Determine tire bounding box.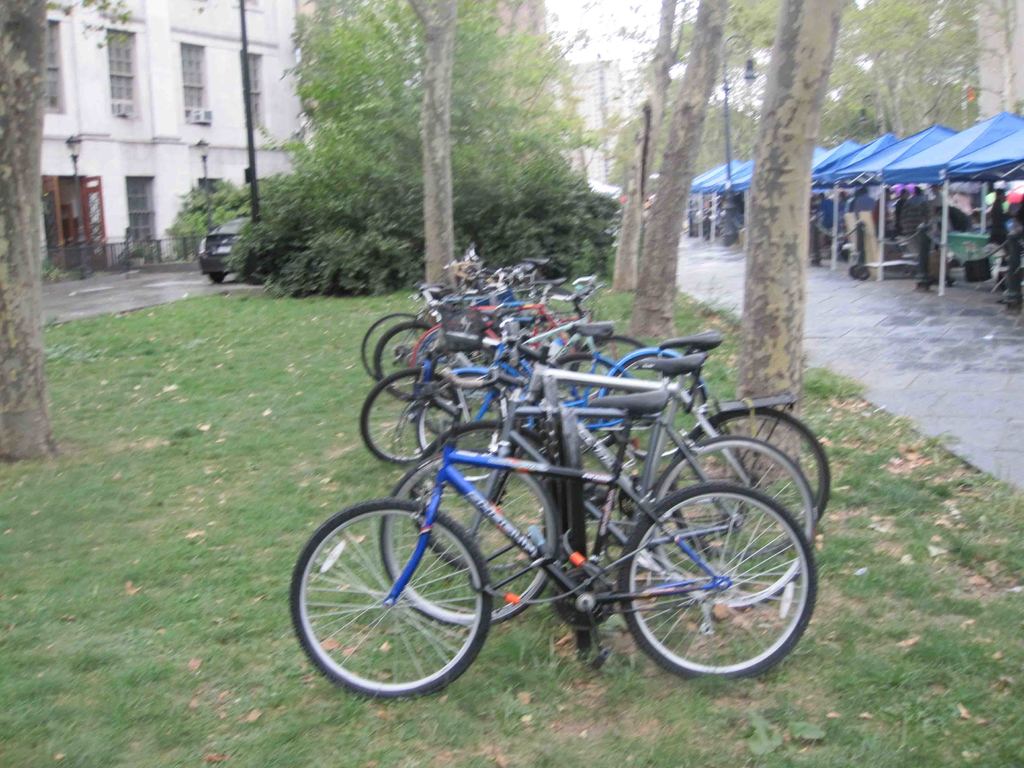
Determined: 611:482:822:680.
